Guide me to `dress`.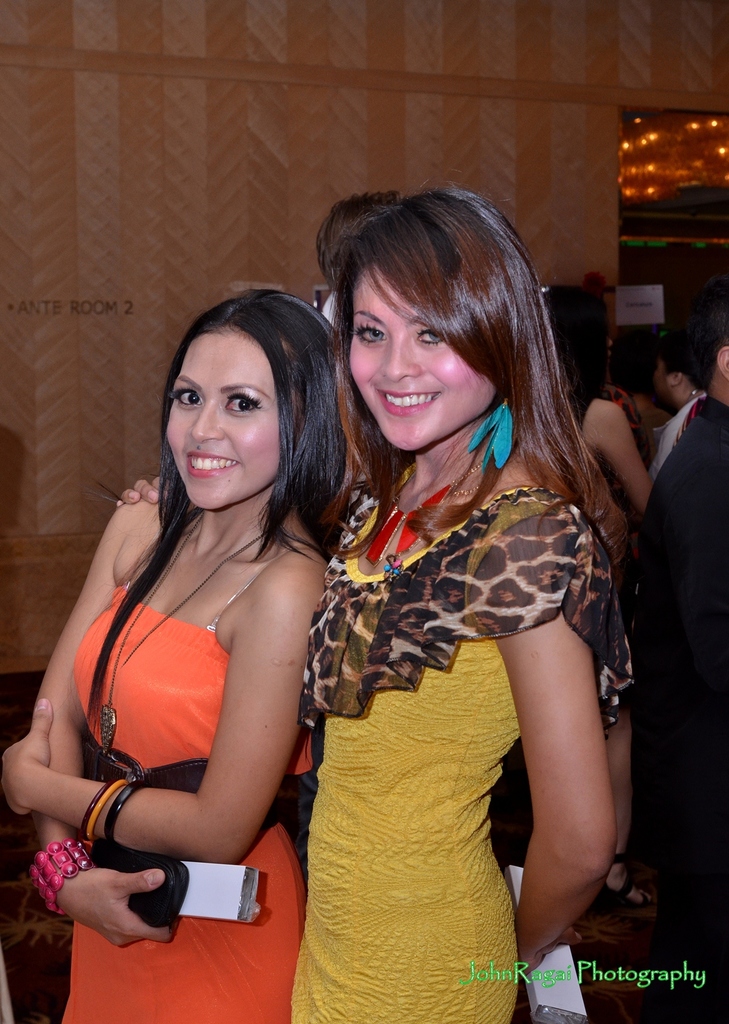
Guidance: [59, 545, 327, 1023].
